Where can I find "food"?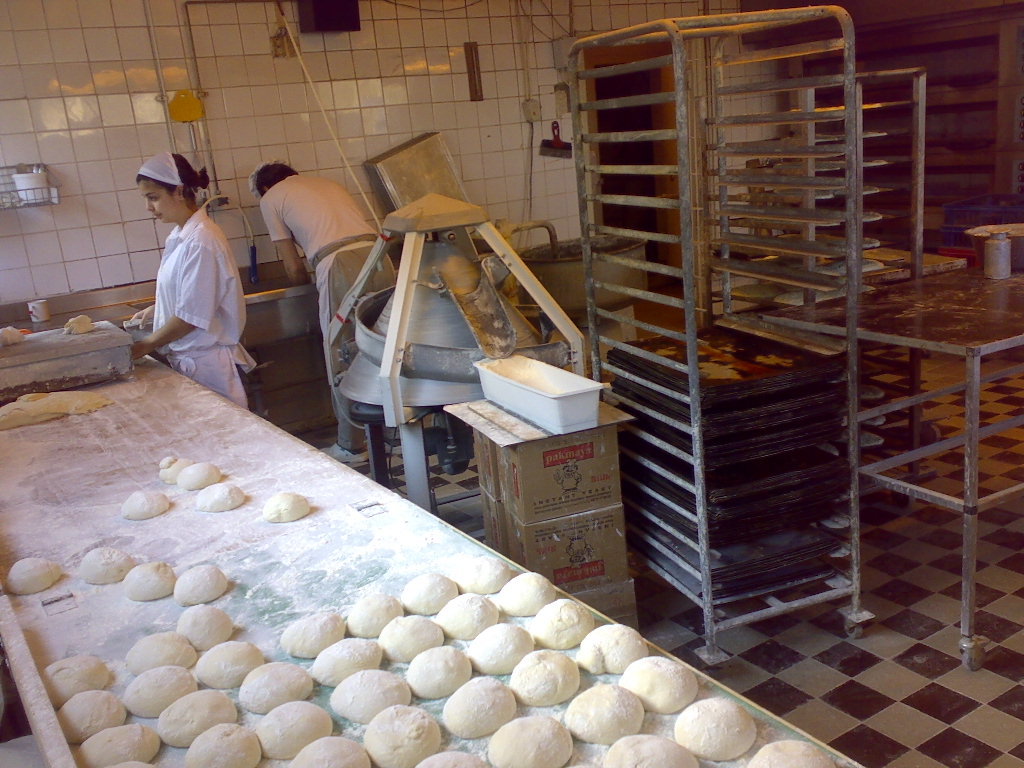
You can find it at crop(375, 615, 446, 666).
